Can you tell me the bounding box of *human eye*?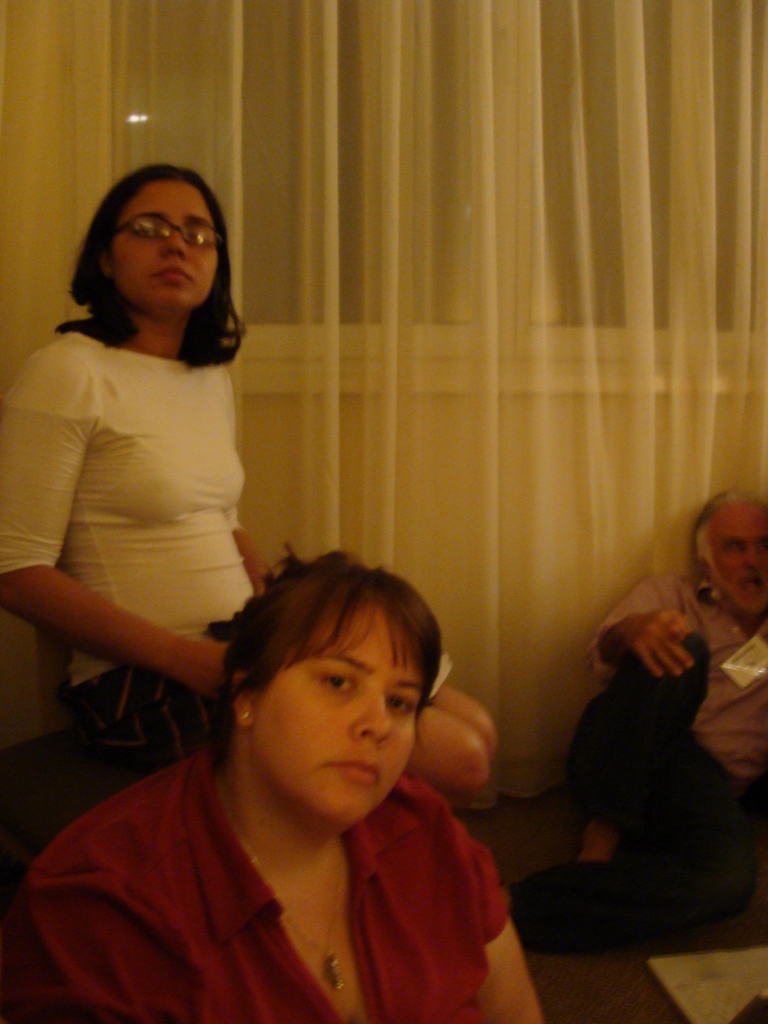
select_region(137, 223, 156, 240).
